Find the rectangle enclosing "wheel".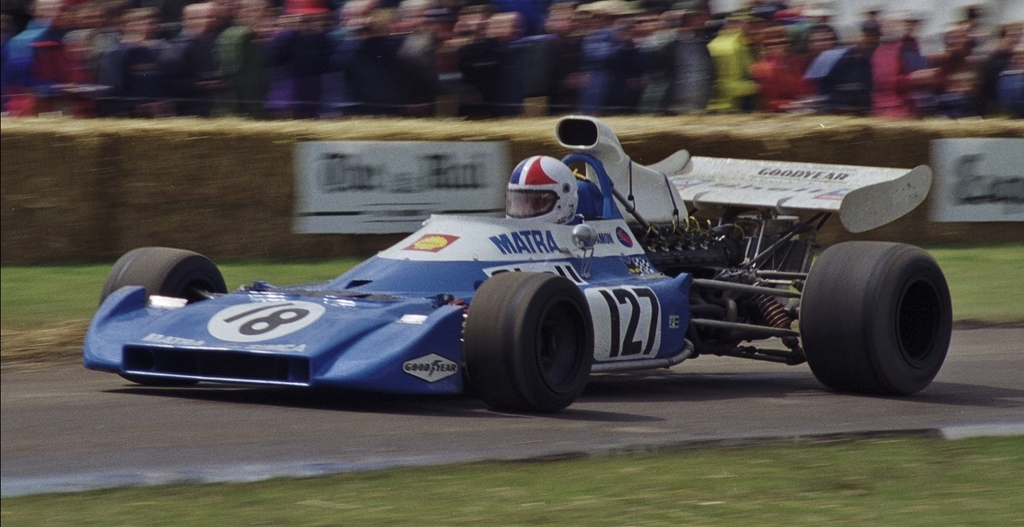
box=[102, 247, 225, 386].
